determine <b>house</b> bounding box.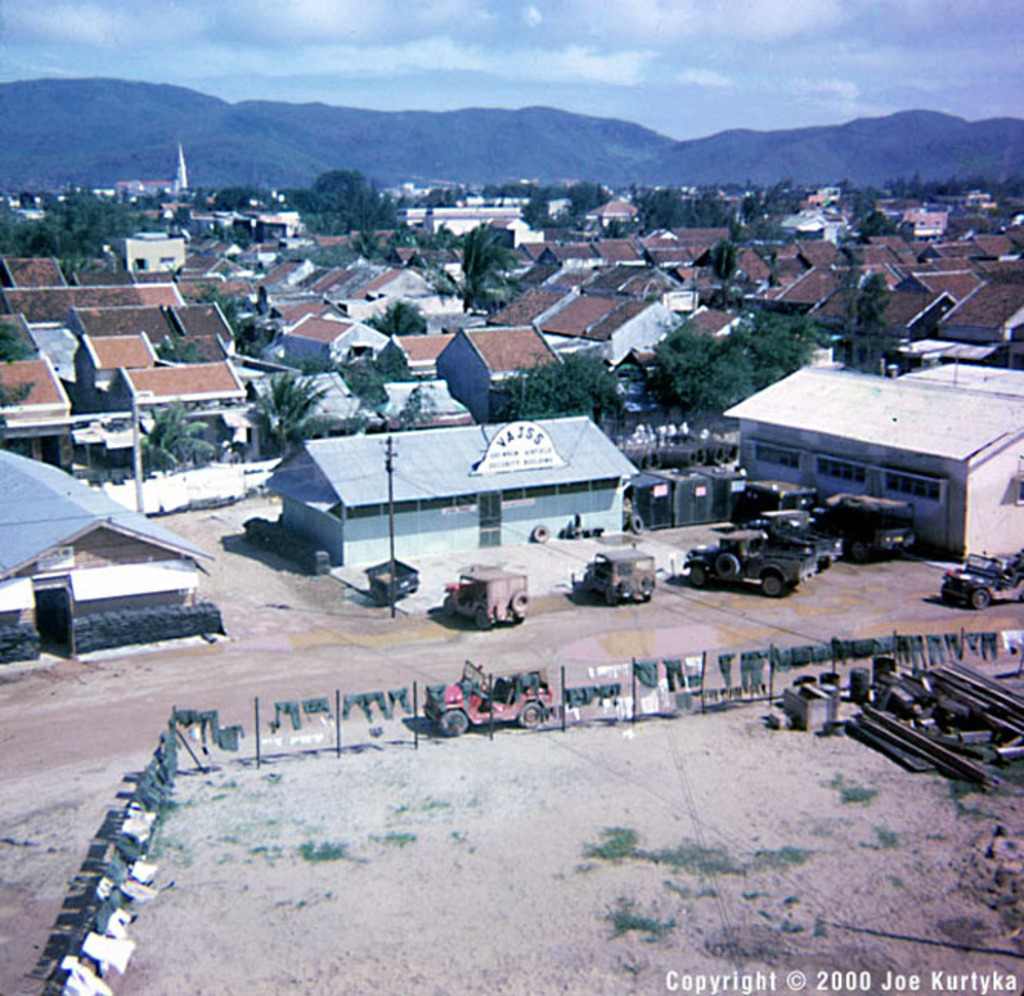
Determined: 291, 426, 641, 552.
